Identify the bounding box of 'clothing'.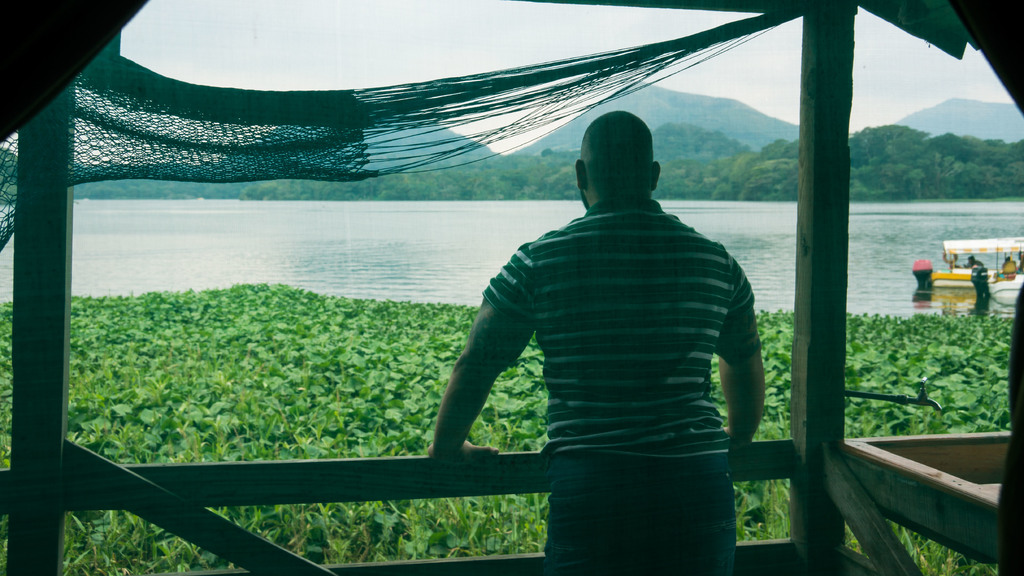
<bbox>481, 202, 780, 574</bbox>.
